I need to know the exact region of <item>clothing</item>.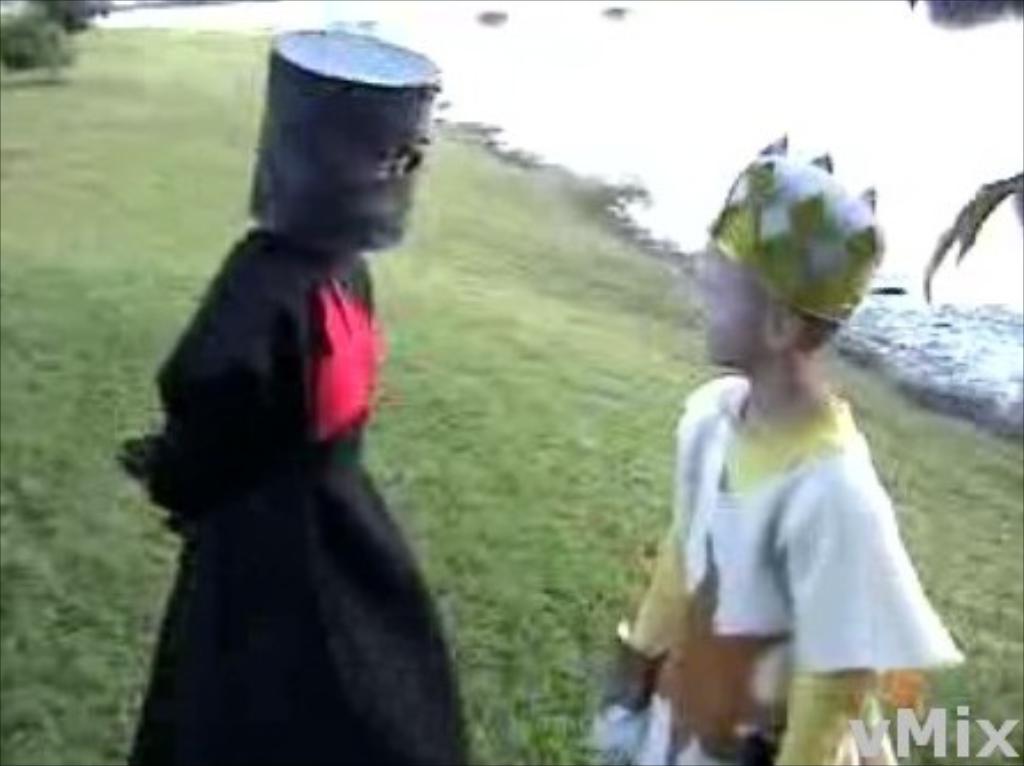
Region: [x1=614, y1=370, x2=960, y2=764].
